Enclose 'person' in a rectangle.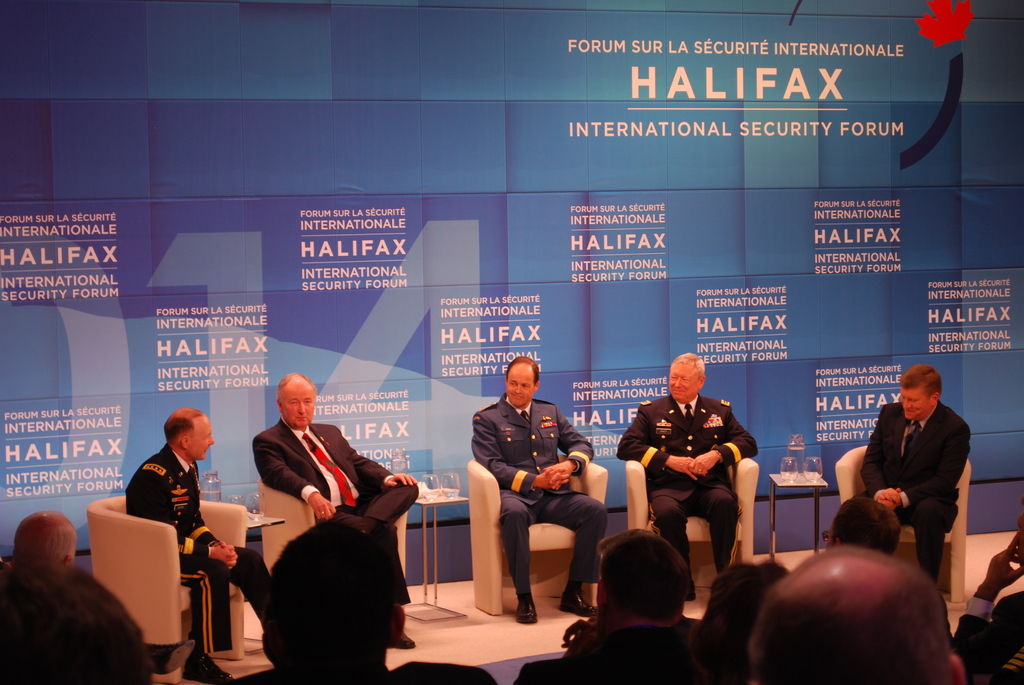
bbox=[754, 551, 947, 684].
